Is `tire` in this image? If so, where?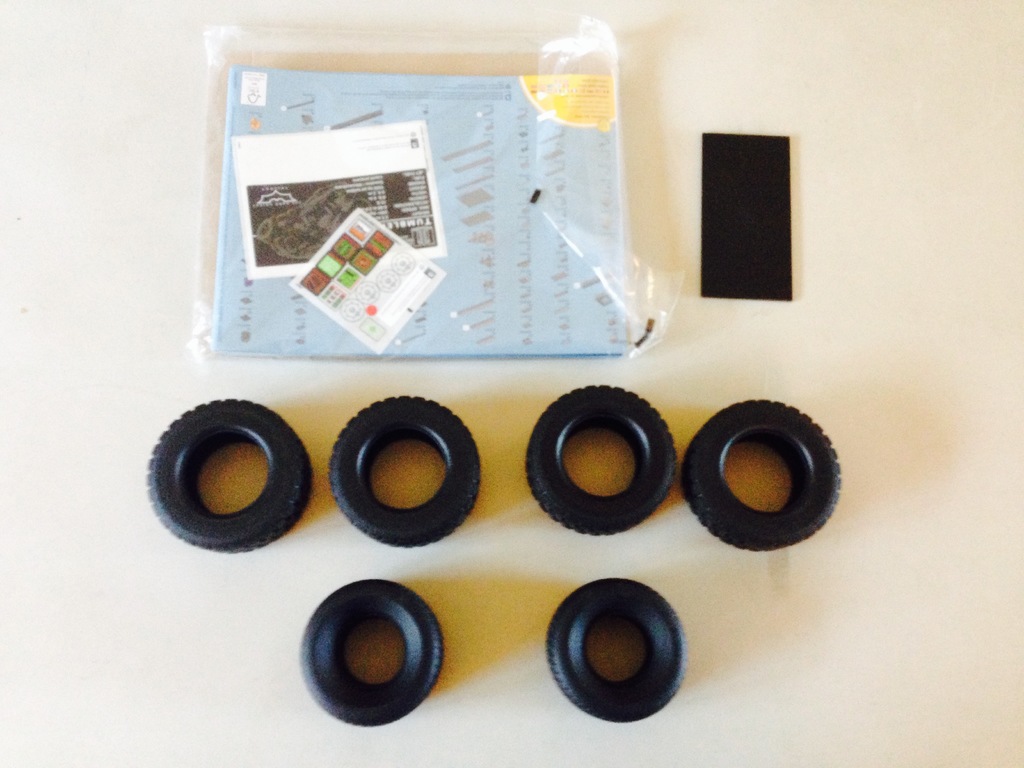
Yes, at left=681, top=397, right=841, bottom=552.
